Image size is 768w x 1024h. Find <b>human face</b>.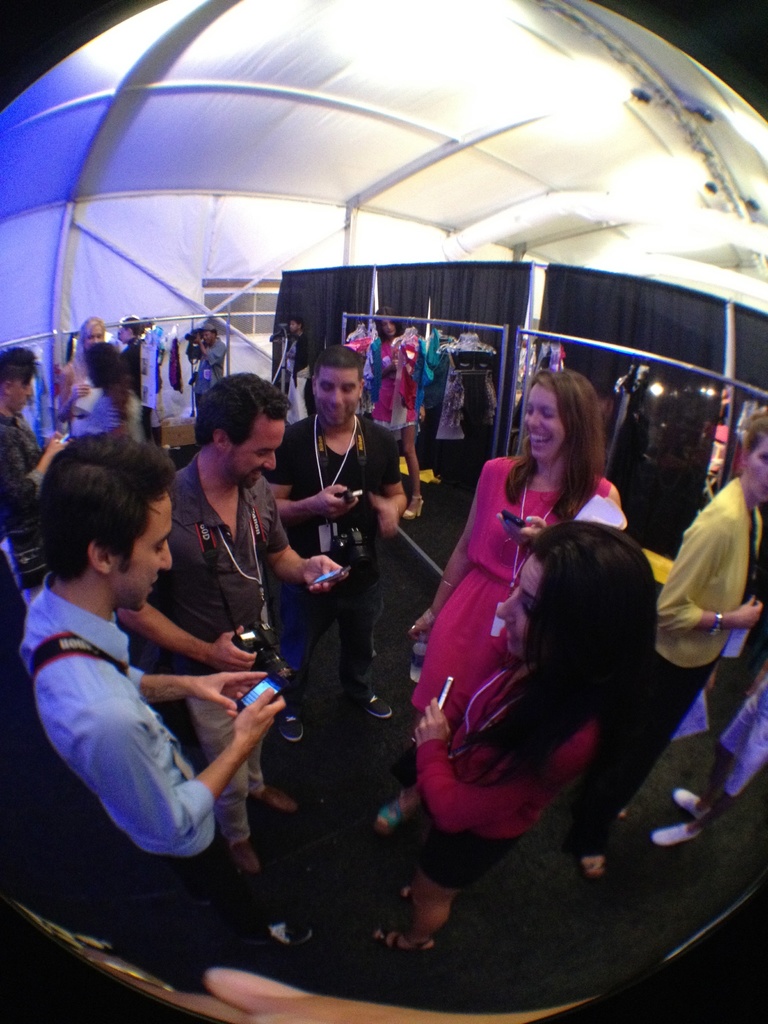
<bbox>5, 376, 33, 412</bbox>.
